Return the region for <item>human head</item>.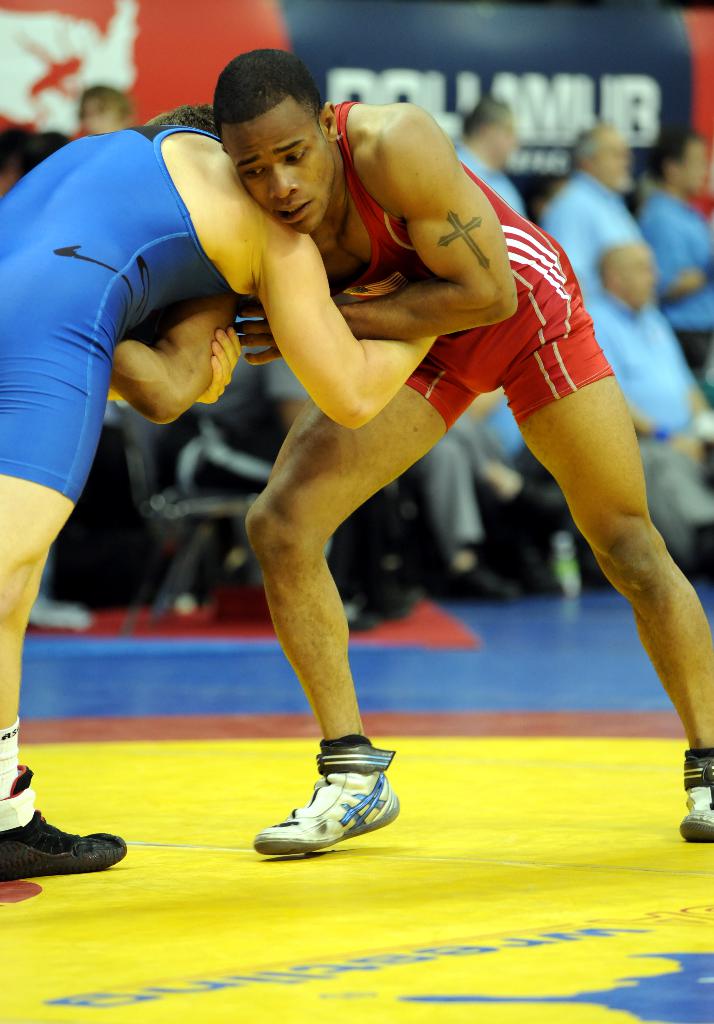
(207, 42, 336, 212).
